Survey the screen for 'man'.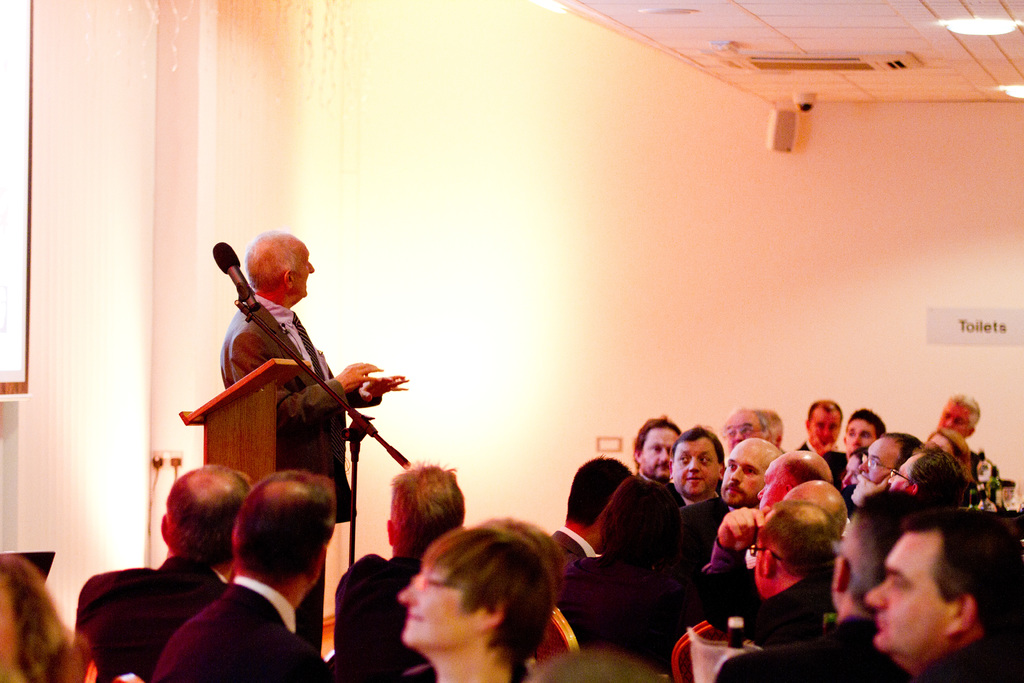
Survey found: l=614, t=396, r=683, b=490.
